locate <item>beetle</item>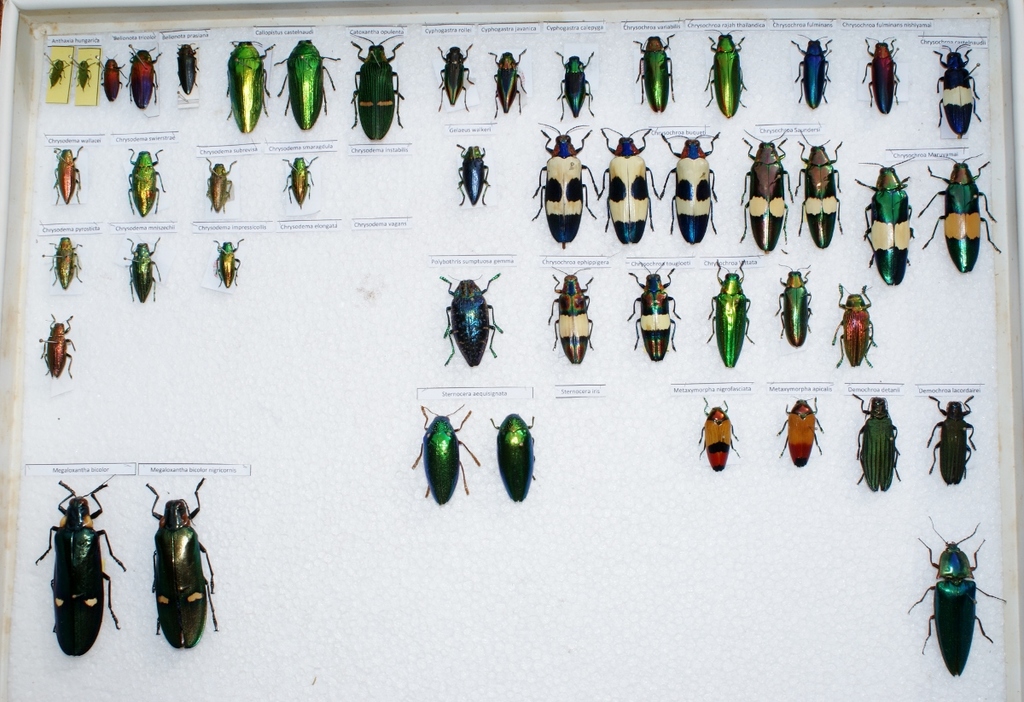
rect(284, 158, 321, 204)
